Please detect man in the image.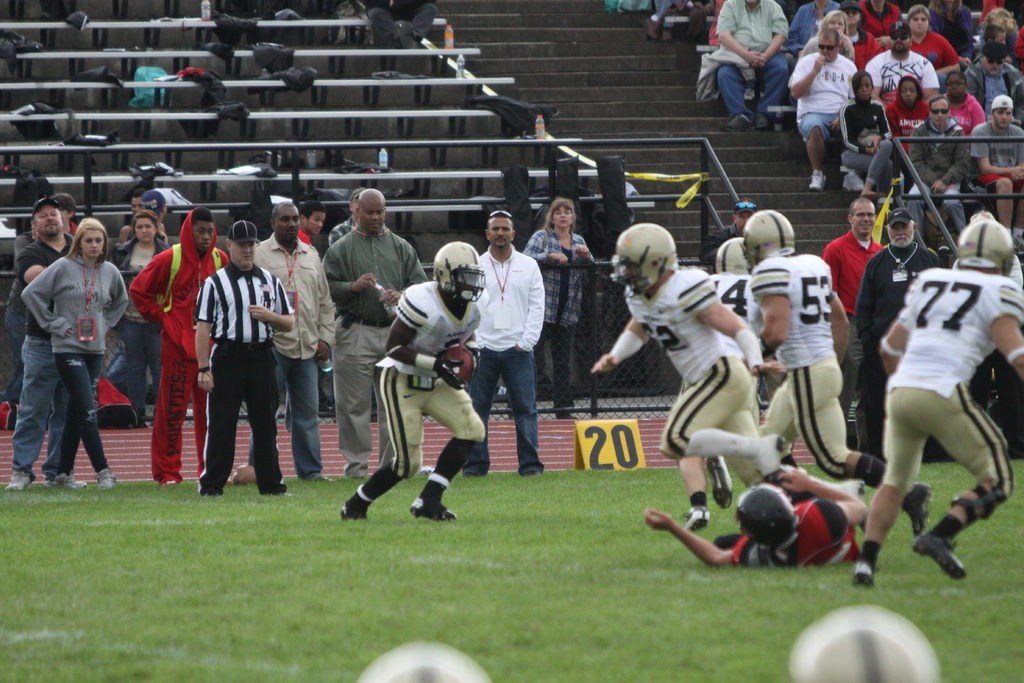
[left=854, top=215, right=1023, bottom=593].
